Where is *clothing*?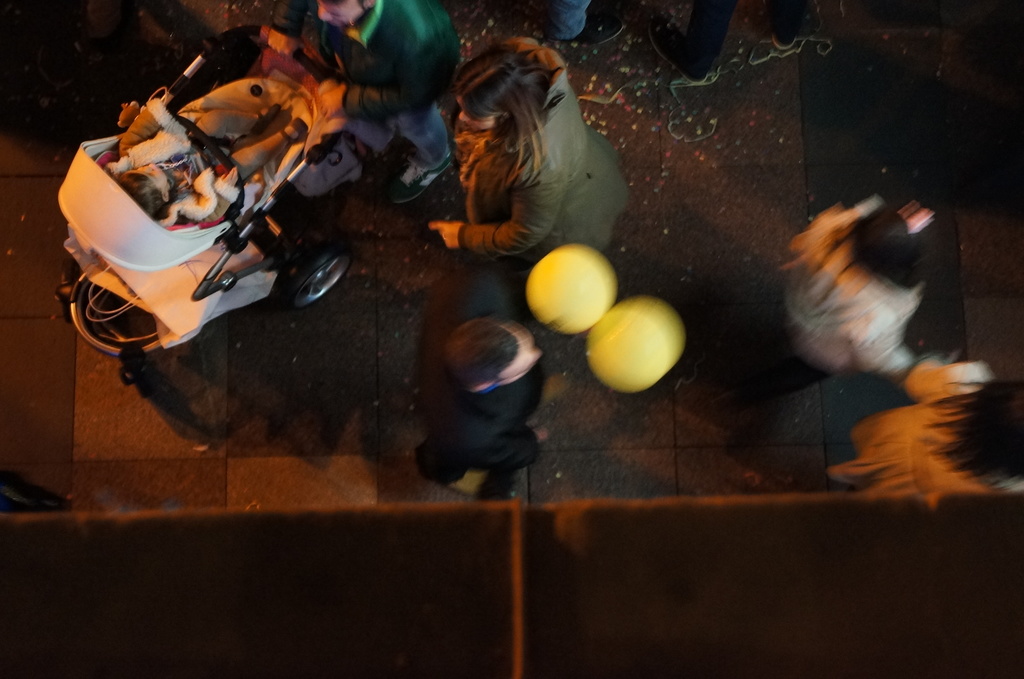
x1=676 y1=0 x2=740 y2=77.
